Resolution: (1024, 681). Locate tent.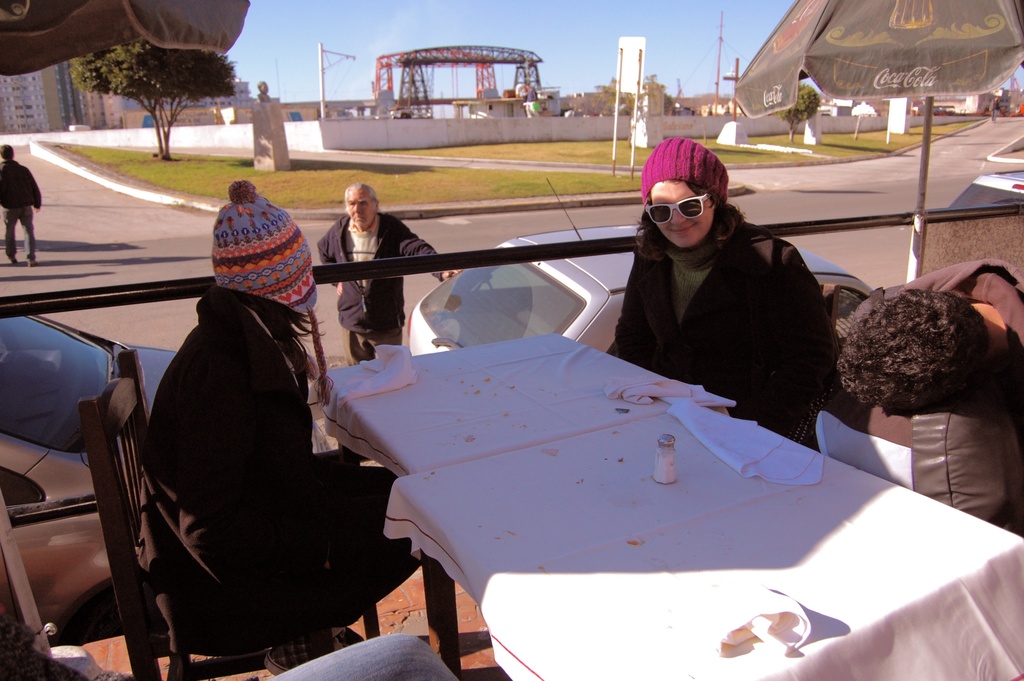
(x1=726, y1=0, x2=1023, y2=286).
